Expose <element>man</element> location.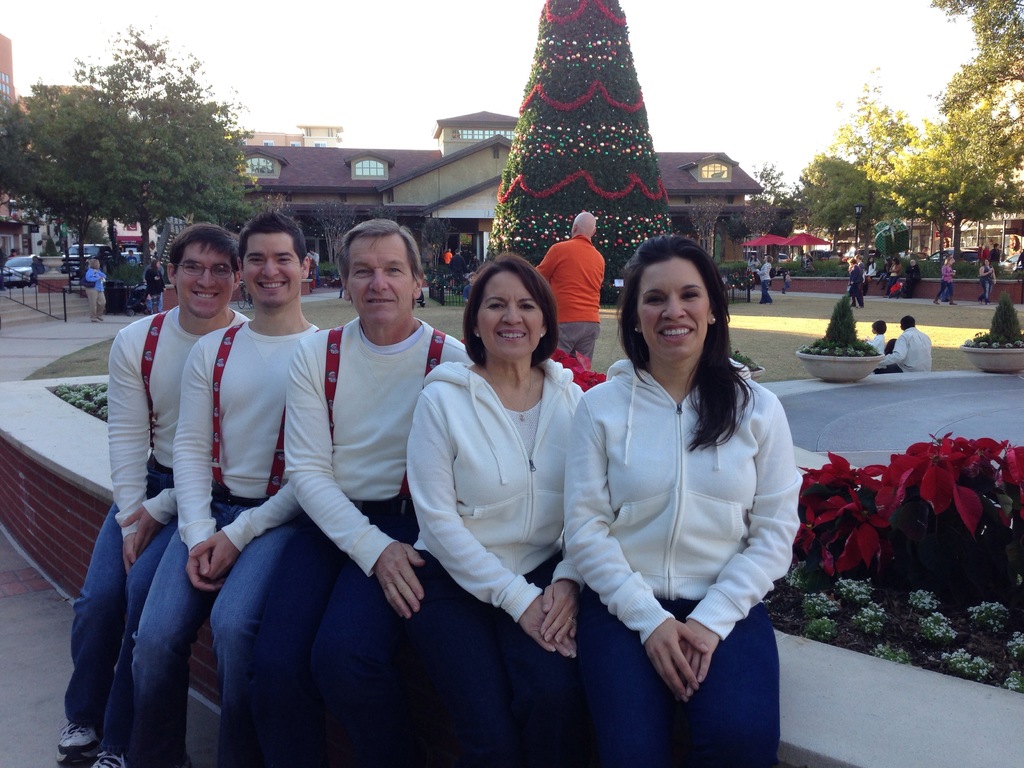
Exposed at BBox(244, 216, 472, 767).
